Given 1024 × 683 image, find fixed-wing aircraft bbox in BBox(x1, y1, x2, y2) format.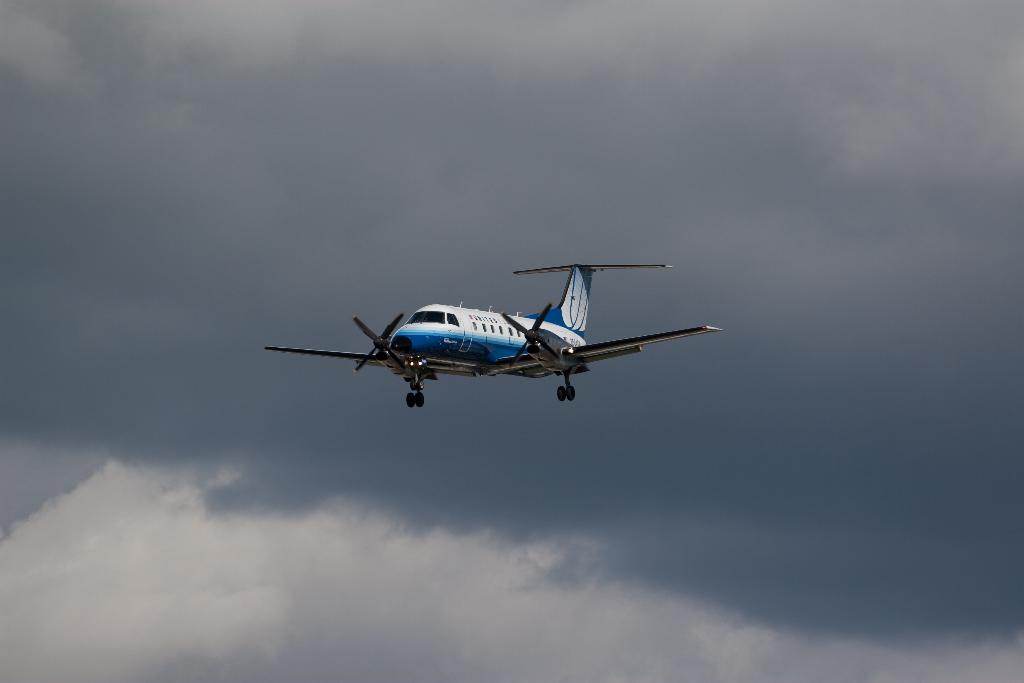
BBox(269, 247, 721, 413).
